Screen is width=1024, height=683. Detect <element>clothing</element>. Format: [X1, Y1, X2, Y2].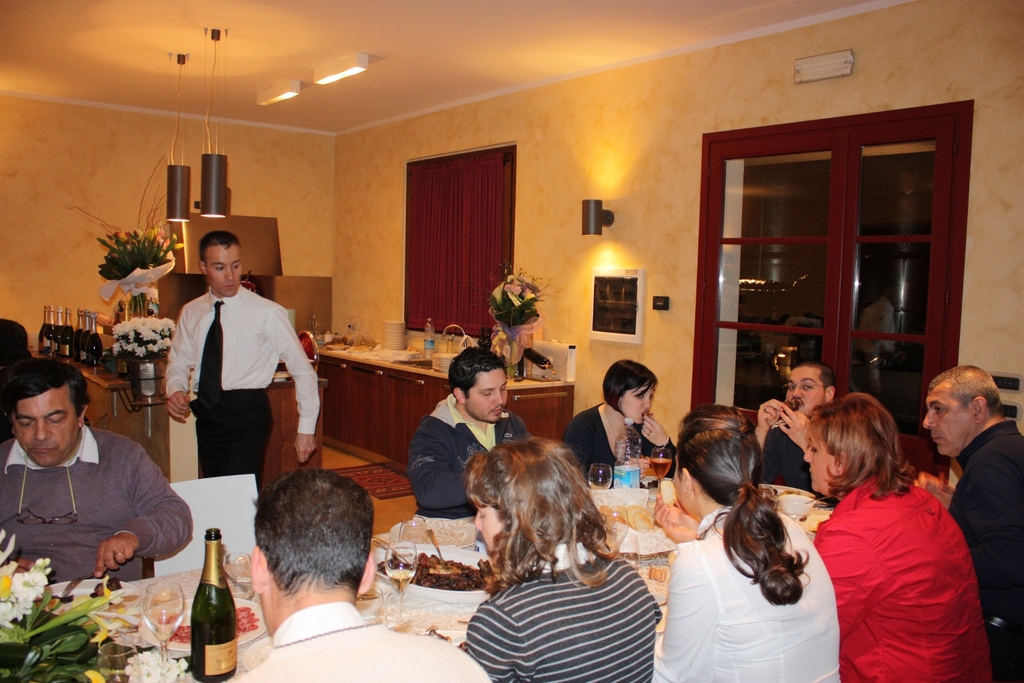
[649, 498, 839, 682].
